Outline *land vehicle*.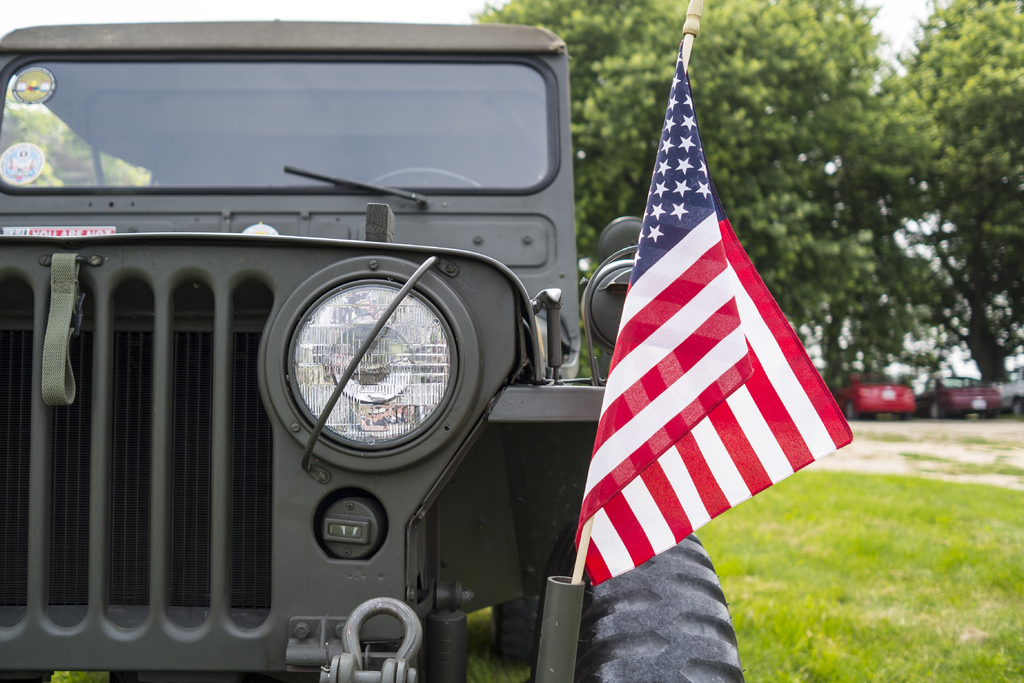
Outline: Rect(988, 363, 1023, 431).
